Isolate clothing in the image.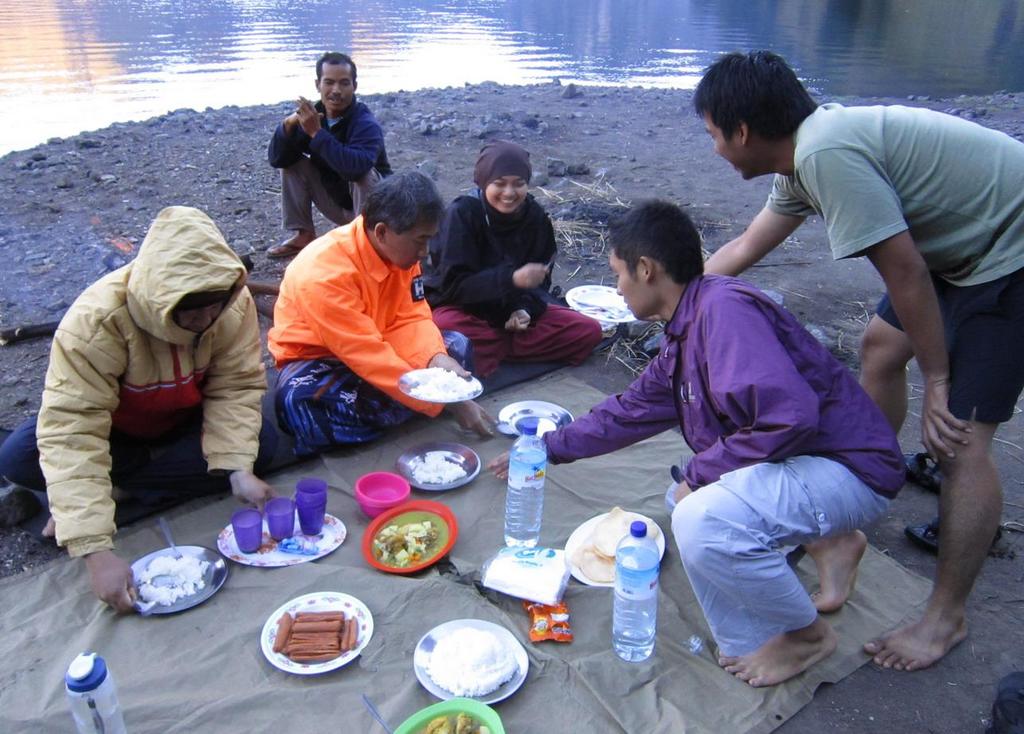
Isolated region: left=272, top=350, right=389, bottom=445.
